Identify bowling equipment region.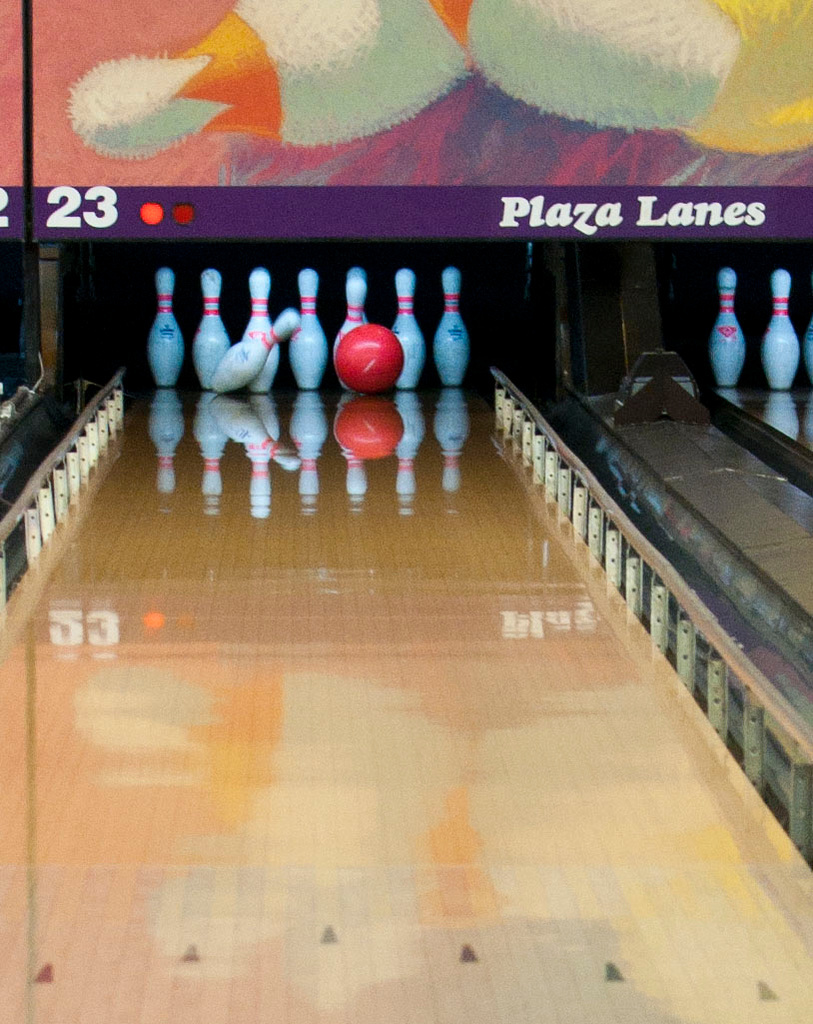
Region: BBox(148, 264, 183, 384).
